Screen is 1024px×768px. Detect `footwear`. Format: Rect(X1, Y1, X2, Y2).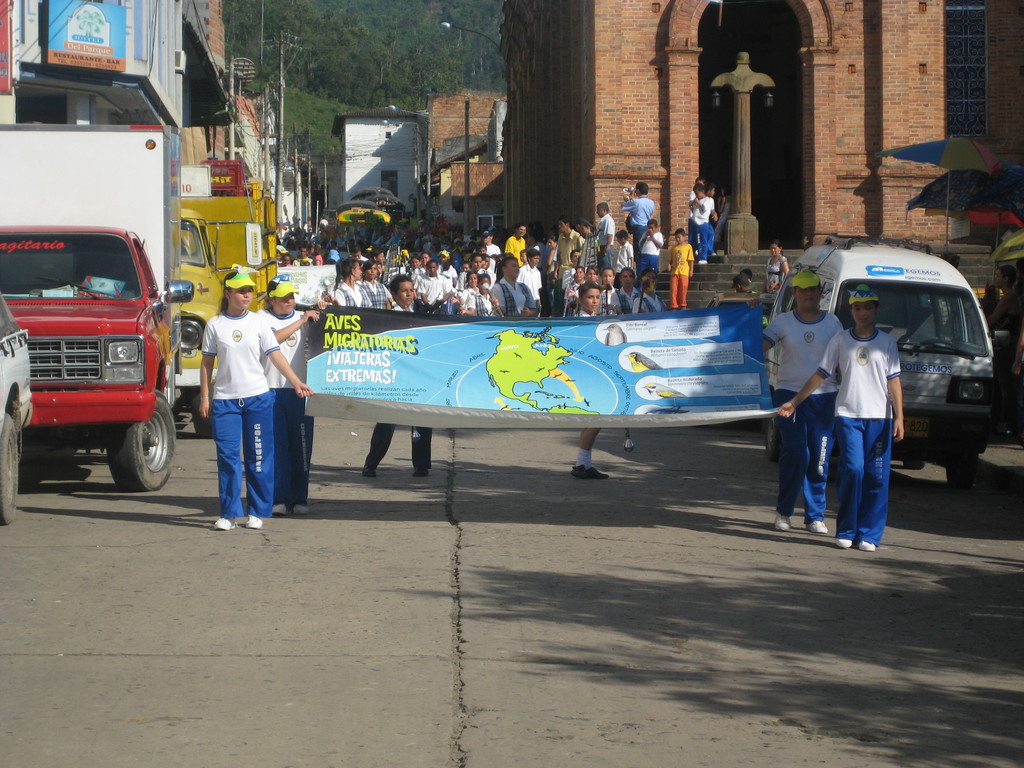
Rect(837, 537, 851, 547).
